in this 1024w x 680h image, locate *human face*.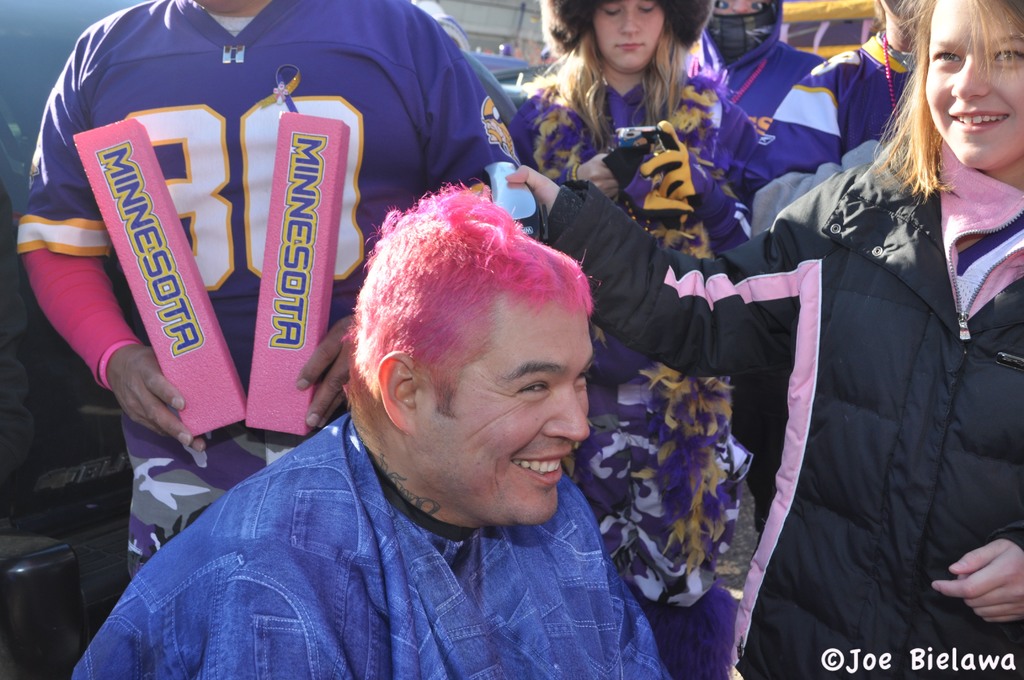
Bounding box: locate(595, 0, 666, 72).
